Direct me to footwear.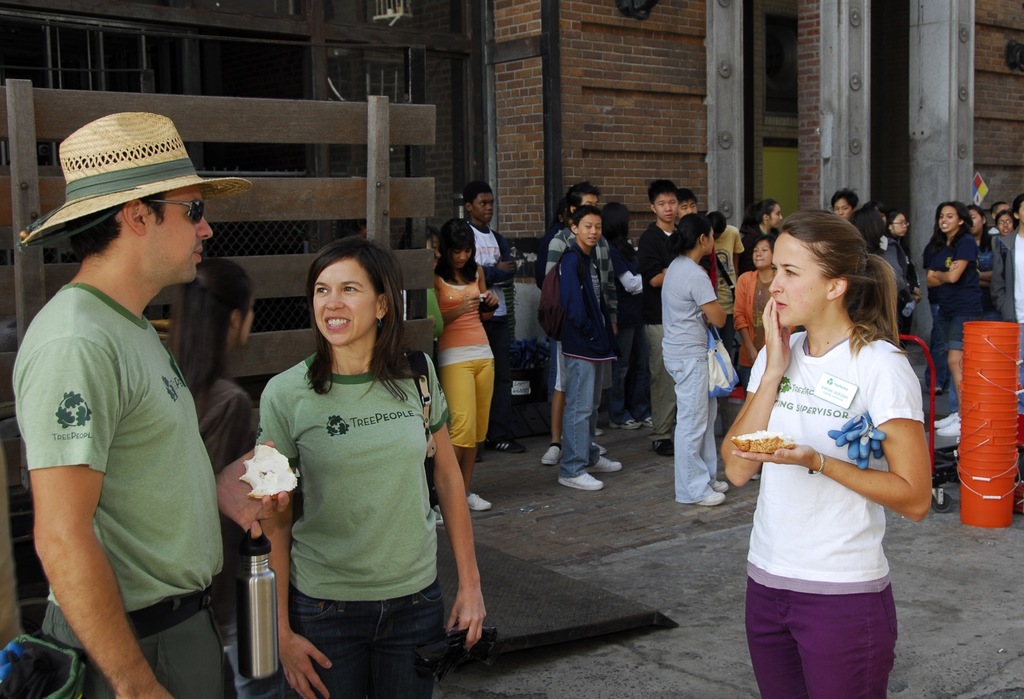
Direction: x1=609, y1=418, x2=641, y2=430.
